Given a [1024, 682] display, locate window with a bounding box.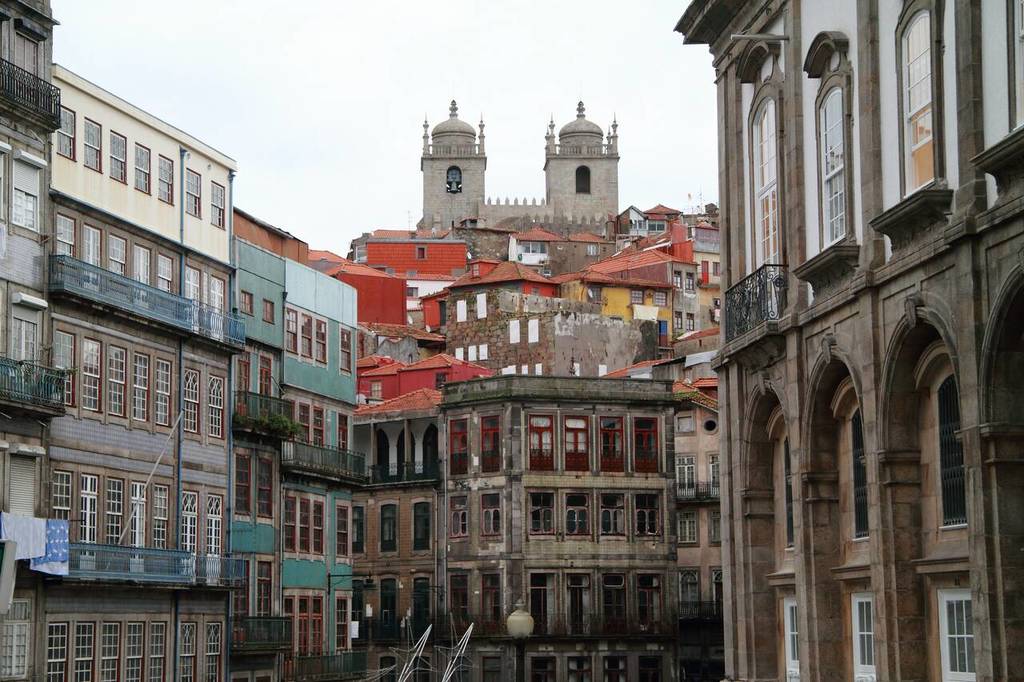
Located: 261/297/275/324.
